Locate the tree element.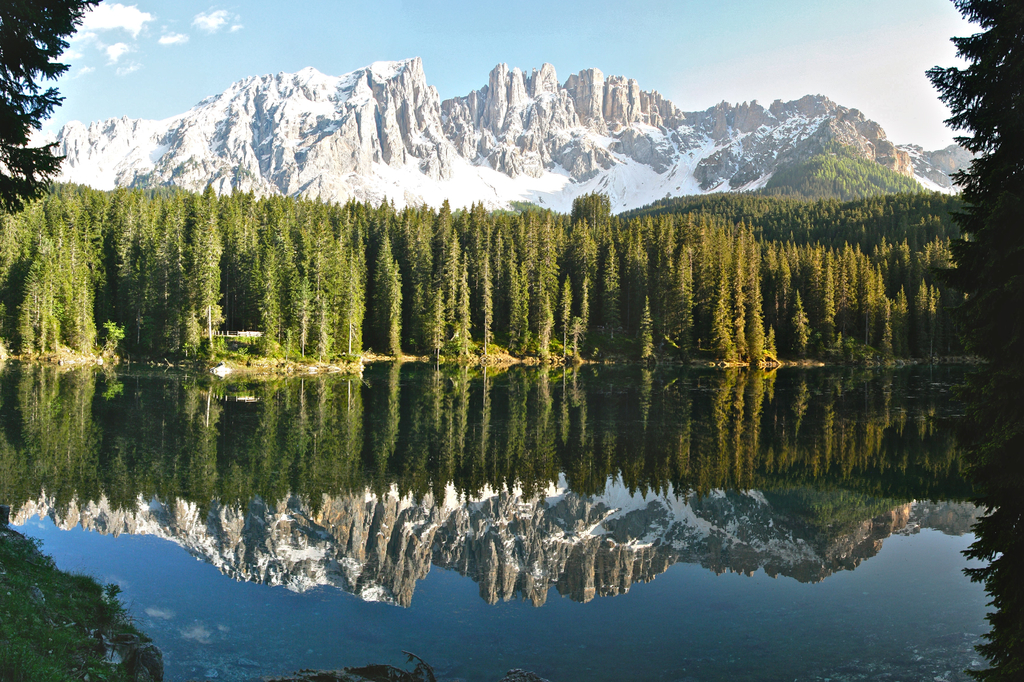
Element bbox: Rect(753, 121, 942, 218).
